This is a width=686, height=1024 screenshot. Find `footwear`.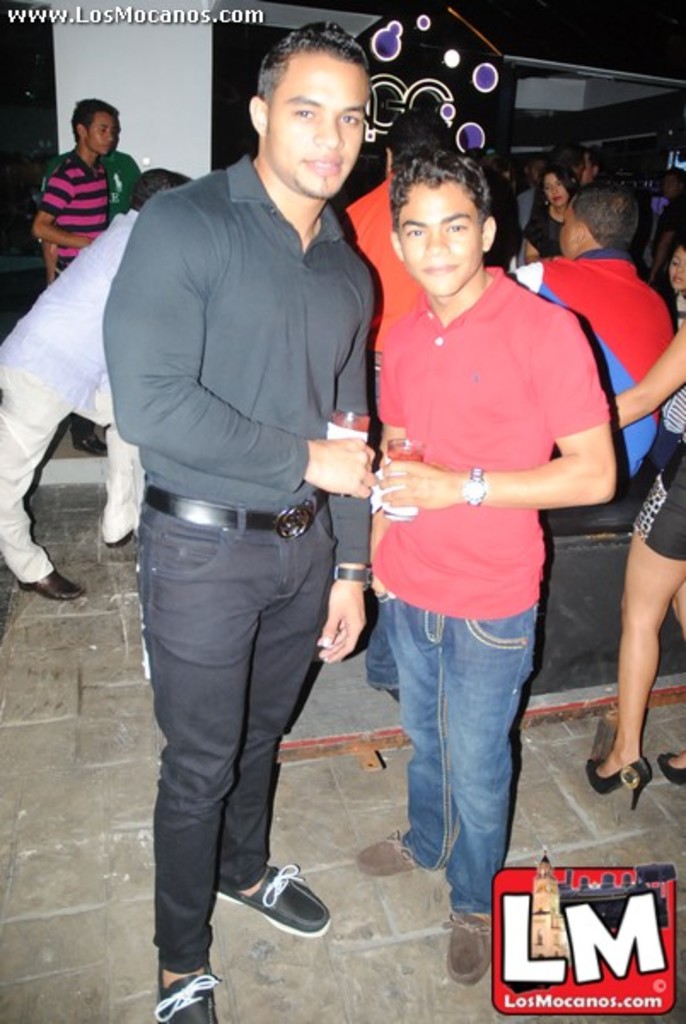
Bounding box: 345 816 437 886.
